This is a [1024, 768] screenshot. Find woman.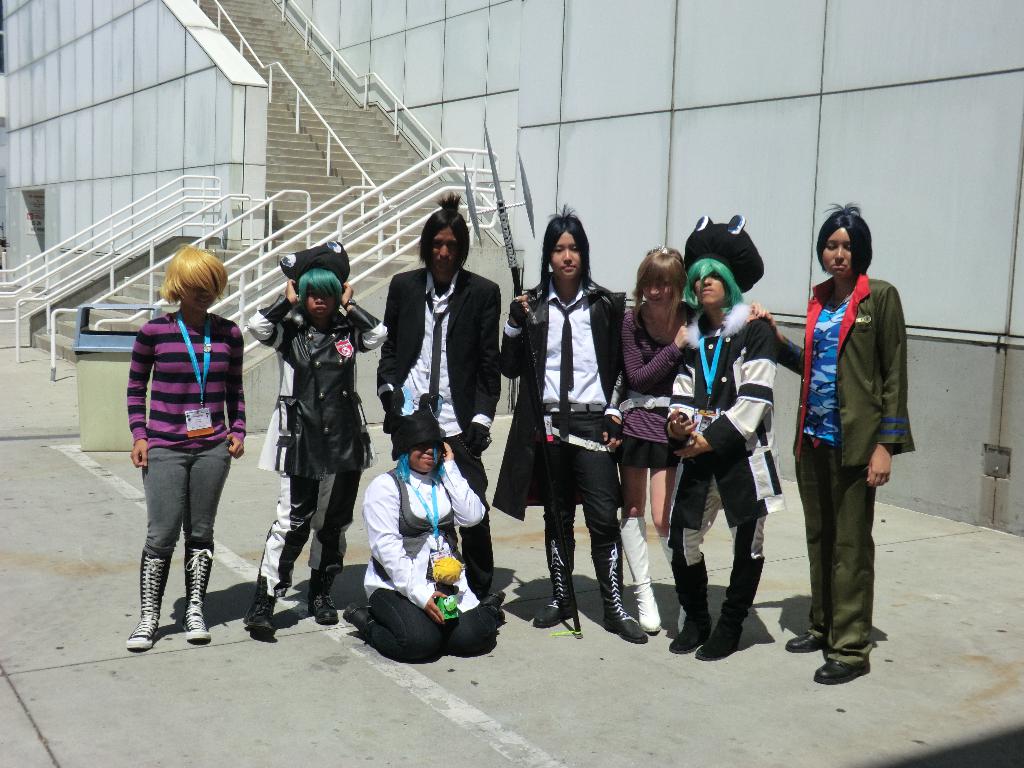
Bounding box: locate(747, 201, 918, 689).
